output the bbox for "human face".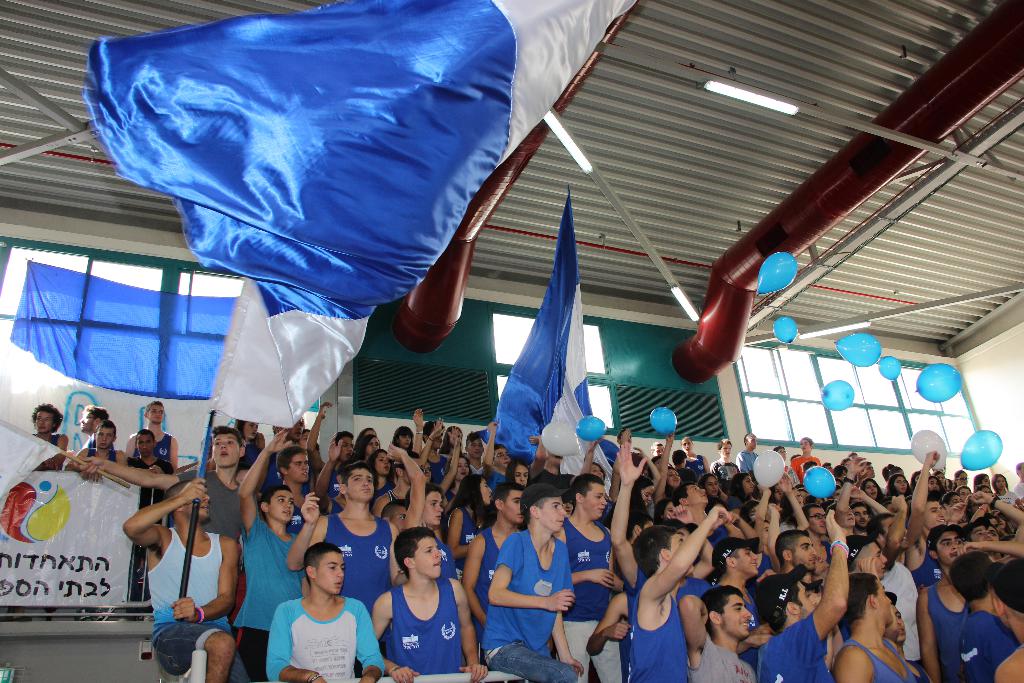
[x1=653, y1=443, x2=664, y2=455].
